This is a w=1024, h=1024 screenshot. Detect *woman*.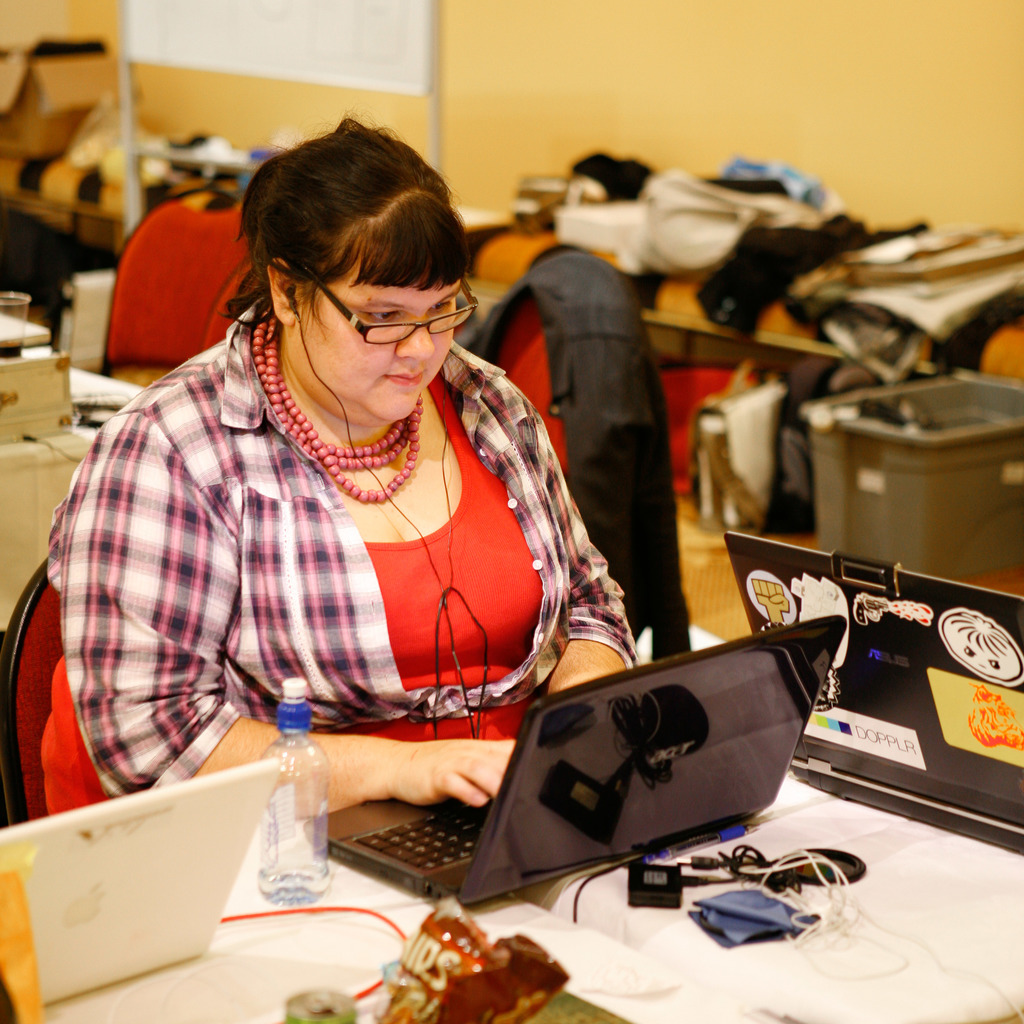
Rect(55, 105, 628, 916).
